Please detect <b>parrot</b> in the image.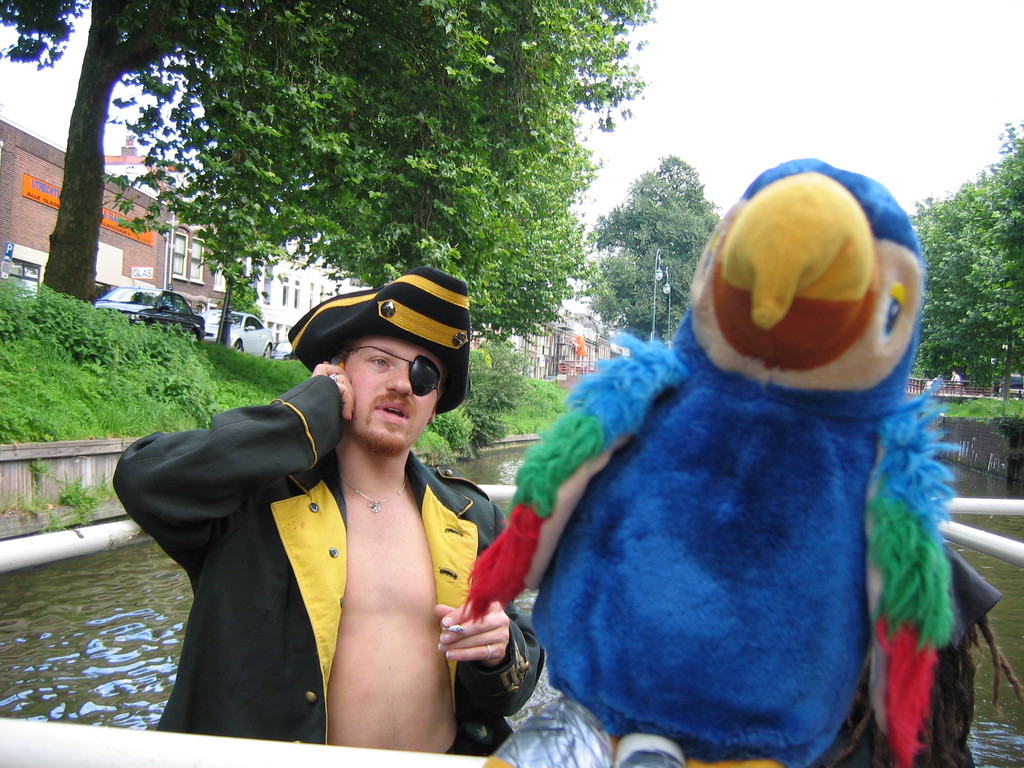
458 159 946 767.
